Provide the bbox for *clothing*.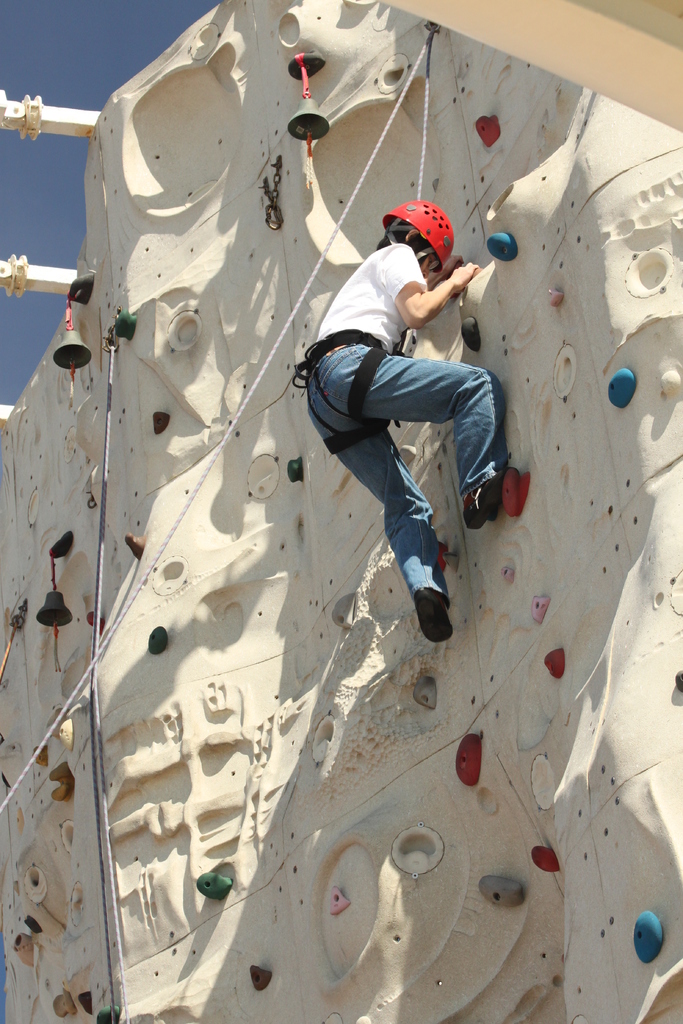
<box>281,176,511,634</box>.
